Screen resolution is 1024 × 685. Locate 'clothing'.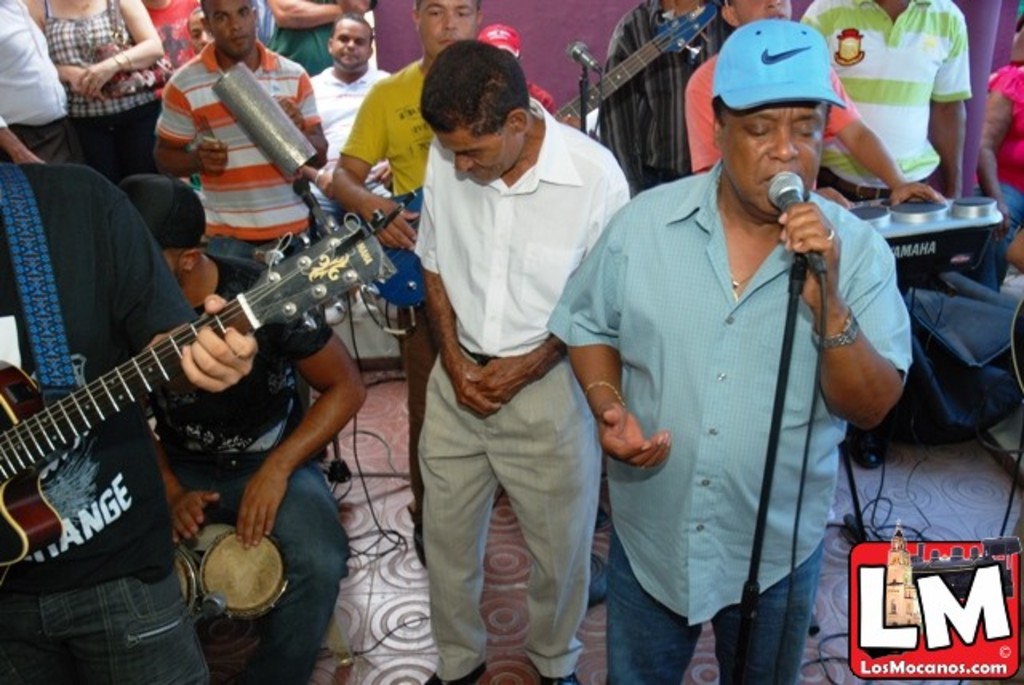
{"x1": 0, "y1": 0, "x2": 86, "y2": 168}.
